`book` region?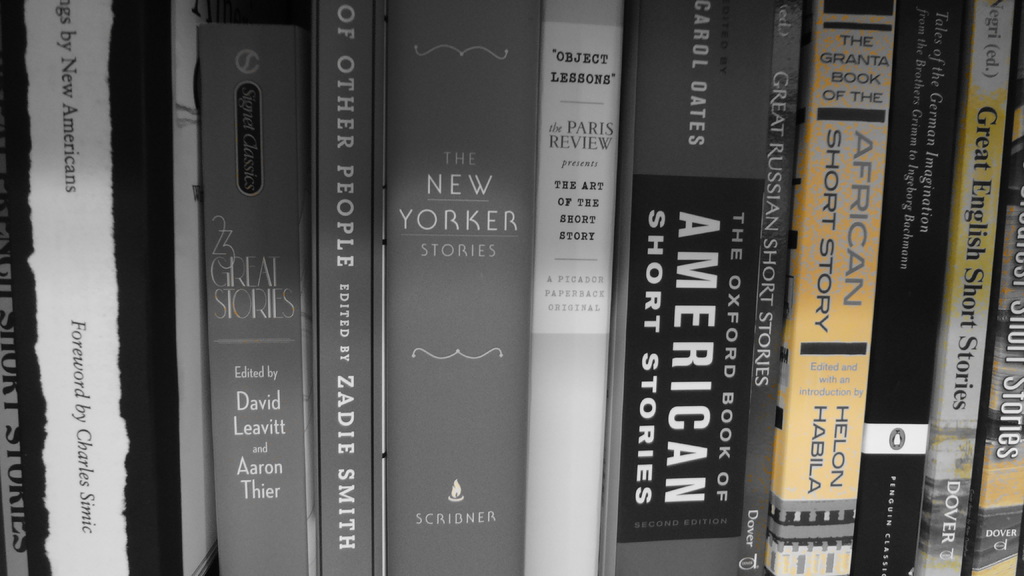
l=739, t=4, r=801, b=575
